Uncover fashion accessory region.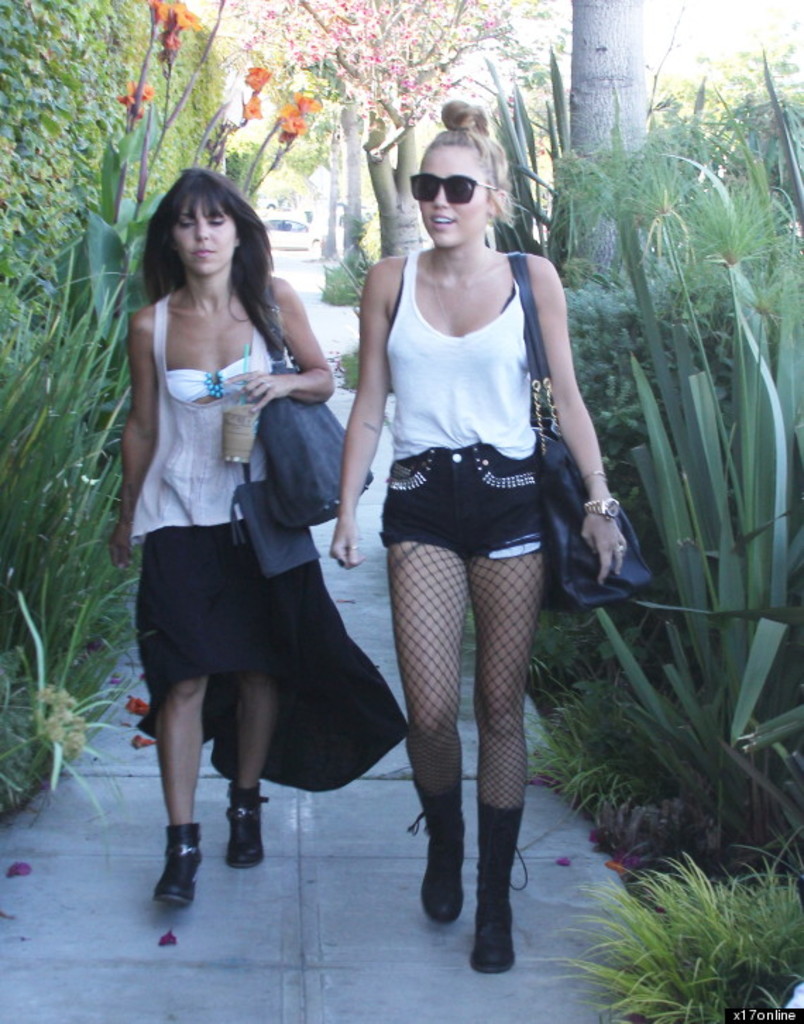
Uncovered: Rect(585, 496, 625, 523).
